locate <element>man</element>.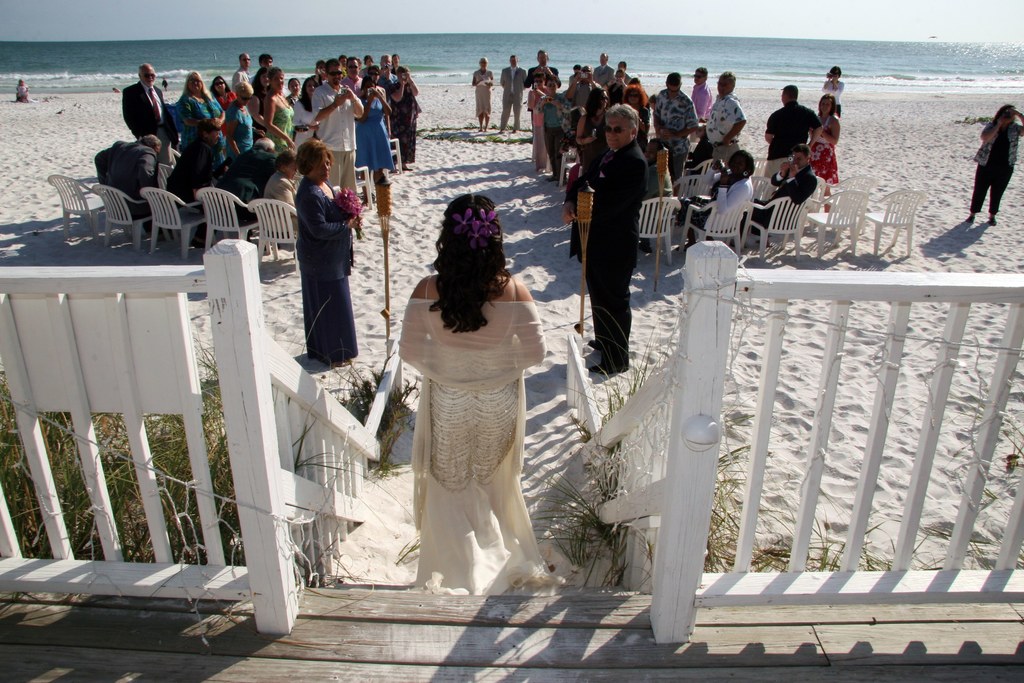
Bounding box: detection(340, 54, 365, 99).
